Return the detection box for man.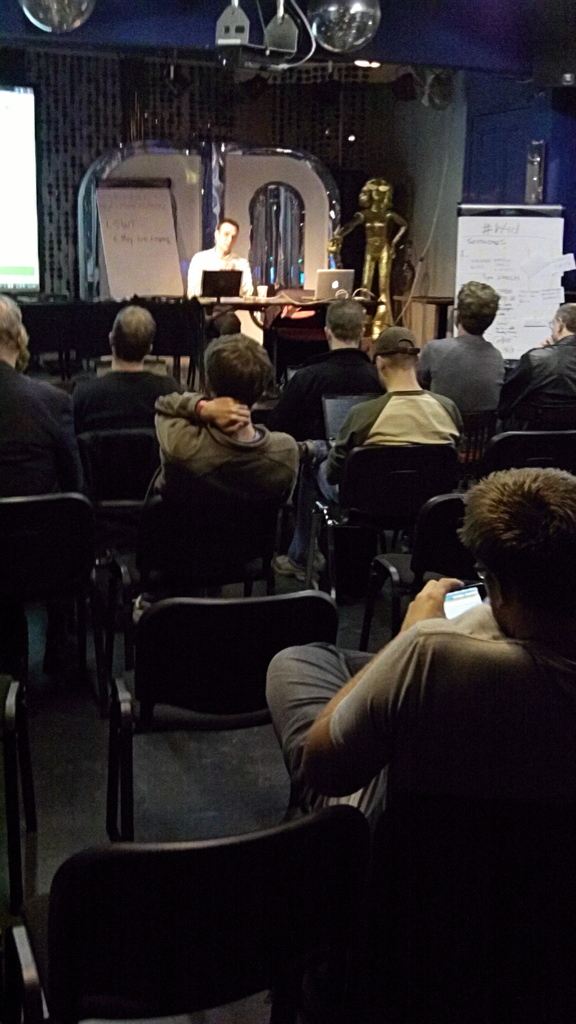
box=[69, 301, 183, 445].
